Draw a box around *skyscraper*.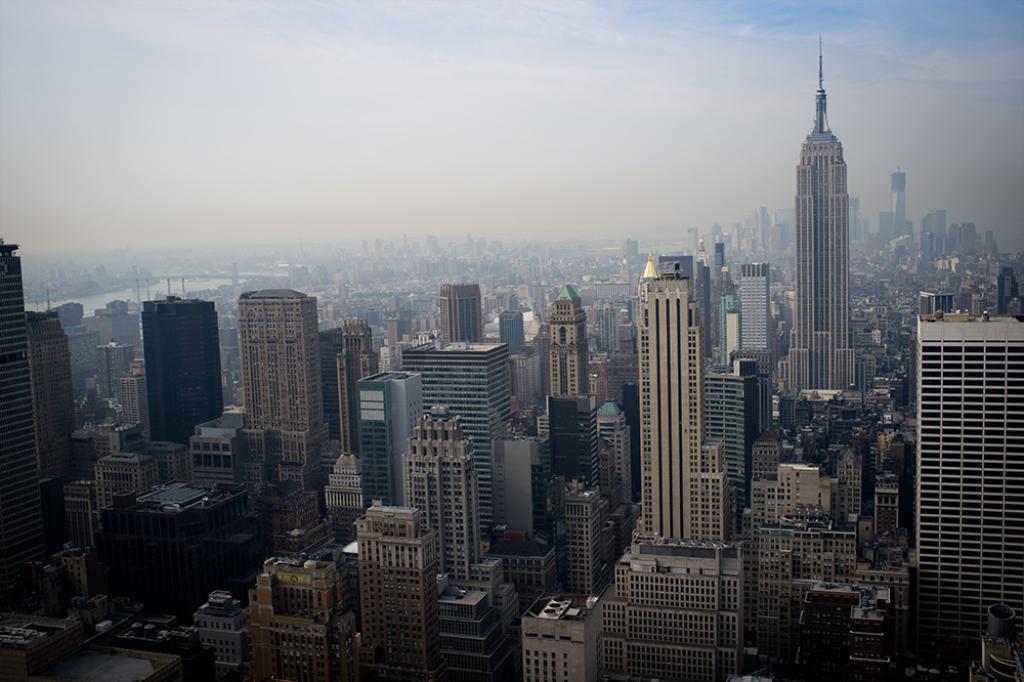
left=241, top=557, right=355, bottom=681.
